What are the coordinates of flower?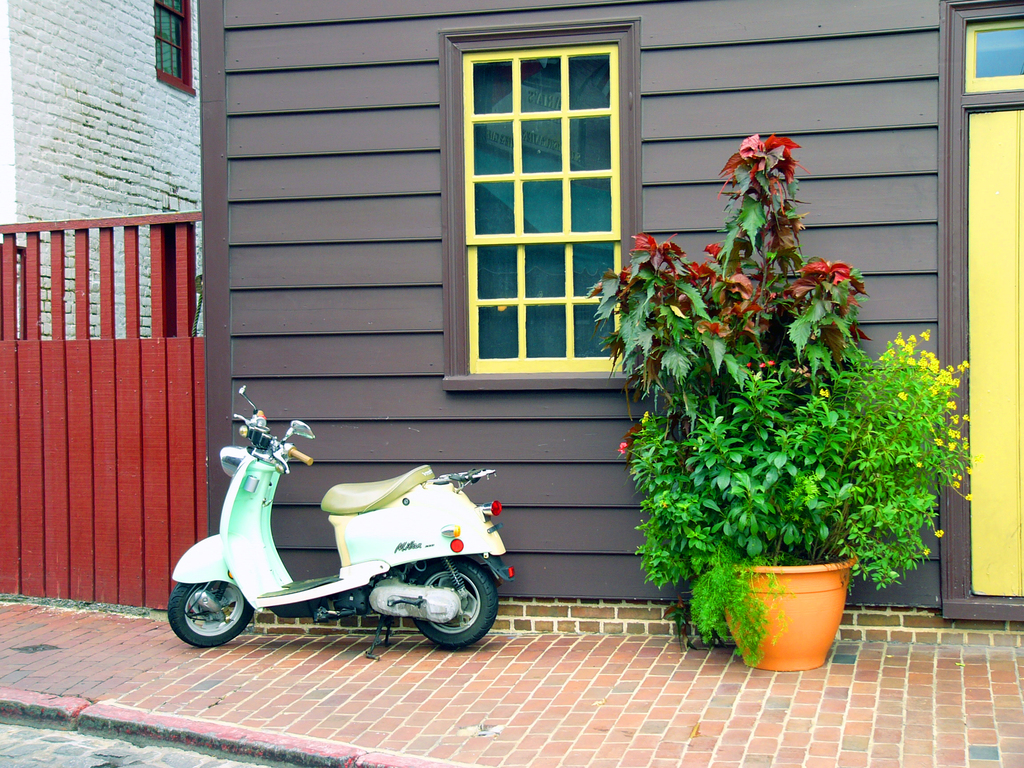
bbox=(924, 548, 931, 556).
